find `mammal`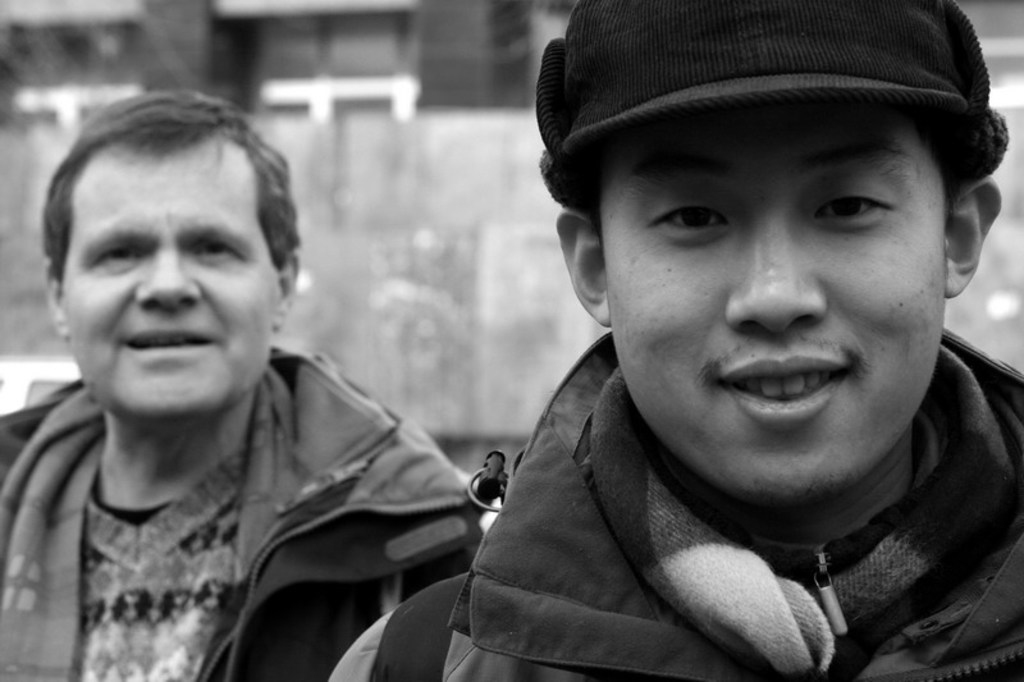
box=[321, 0, 1023, 681]
